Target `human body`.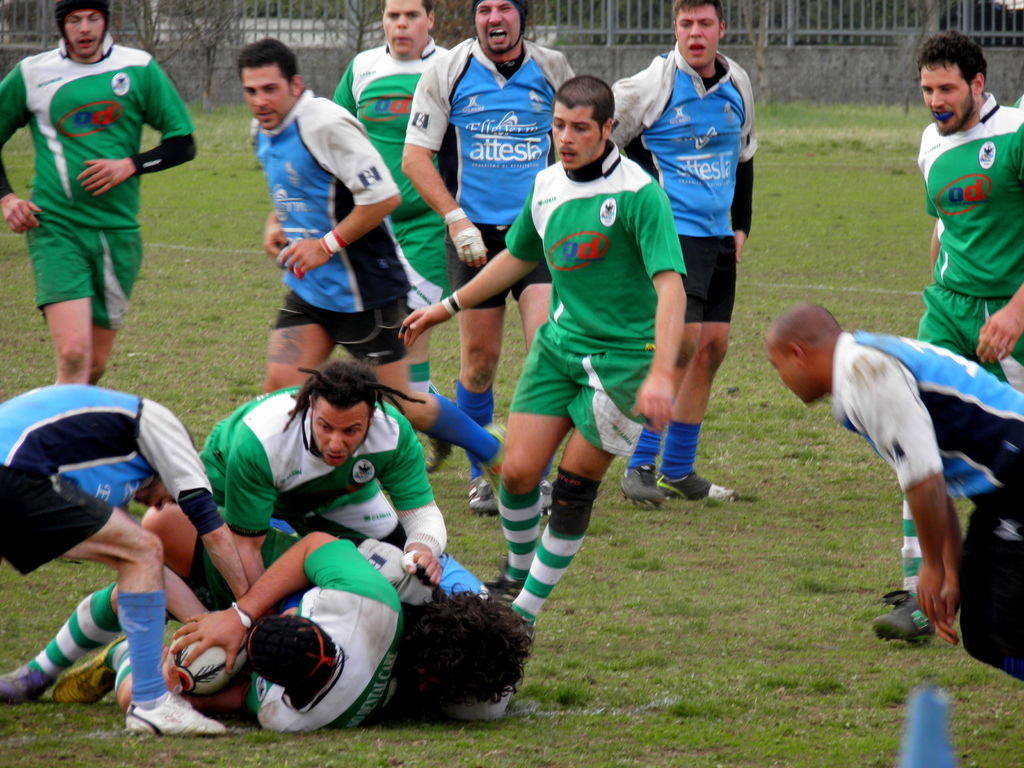
Target region: bbox=(401, 0, 579, 507).
